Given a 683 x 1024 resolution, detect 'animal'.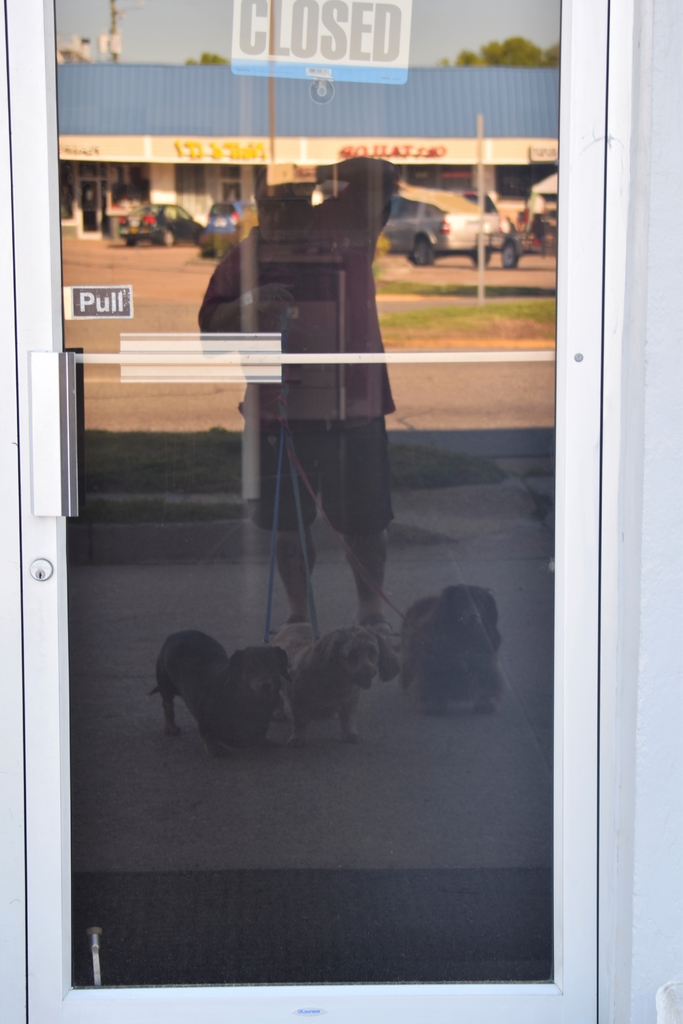
391, 588, 504, 720.
